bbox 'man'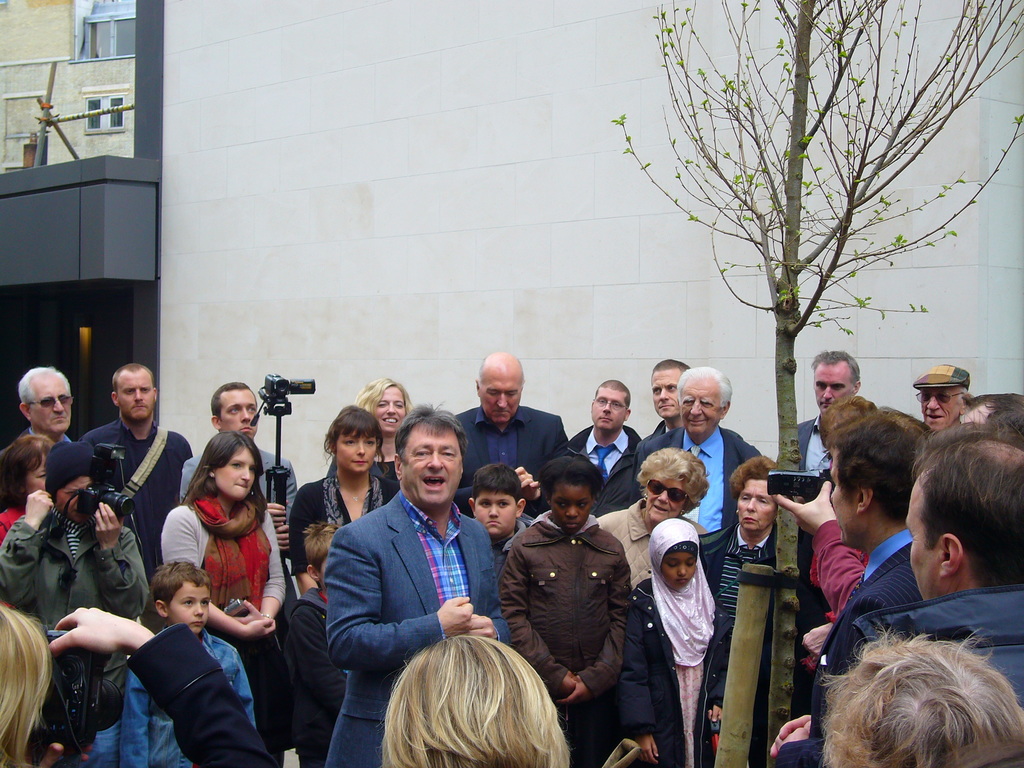
<box>560,384,641,520</box>
